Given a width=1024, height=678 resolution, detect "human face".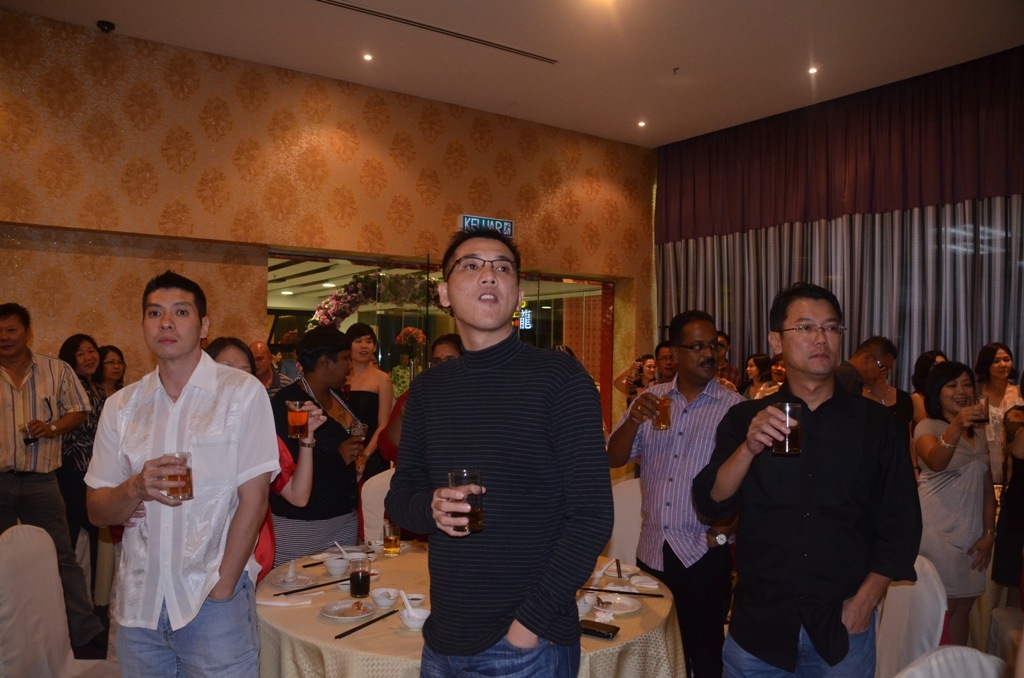
box=[942, 374, 977, 414].
